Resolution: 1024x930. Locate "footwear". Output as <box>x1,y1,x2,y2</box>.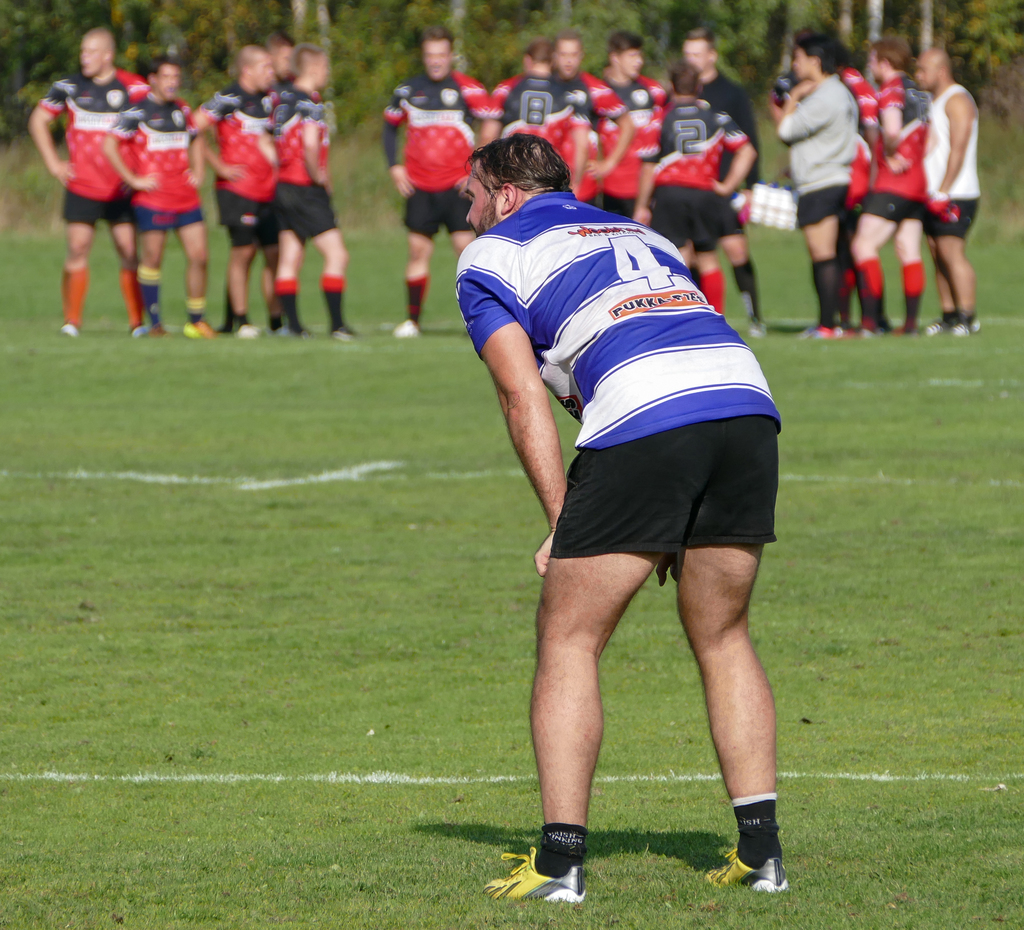
<box>477,842,589,906</box>.
